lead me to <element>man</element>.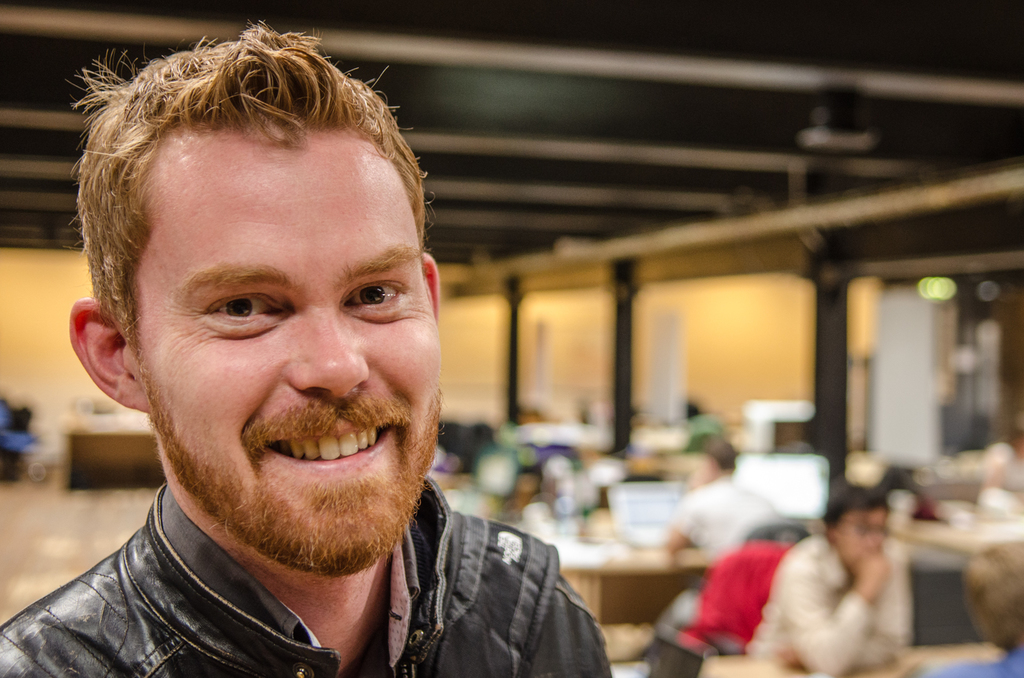
Lead to box=[733, 487, 915, 669].
